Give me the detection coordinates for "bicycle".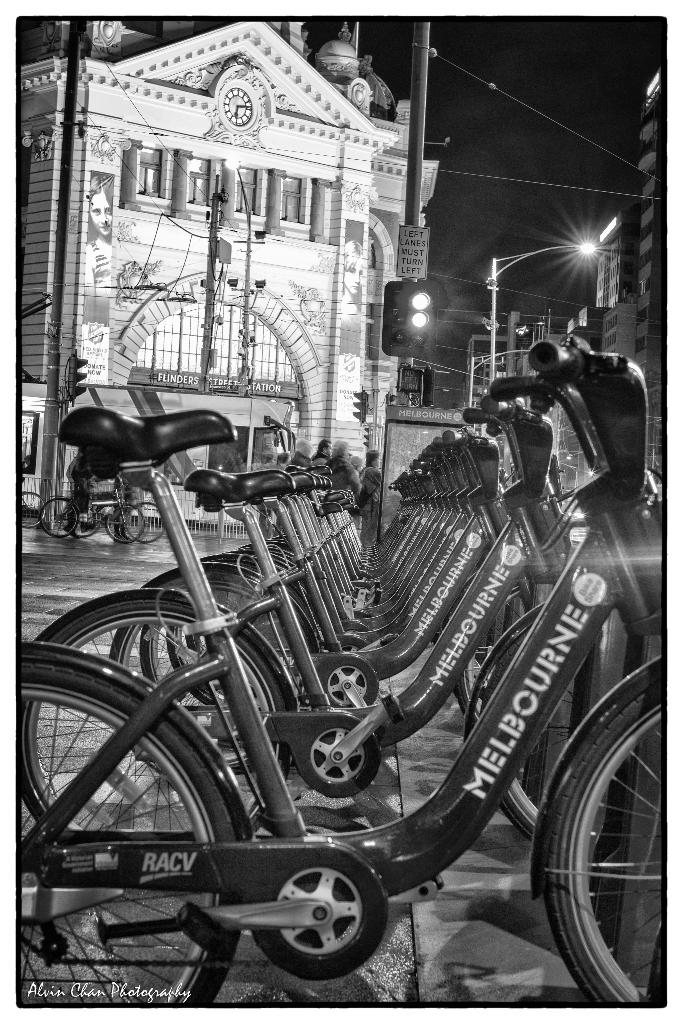
{"left": 248, "top": 445, "right": 446, "bottom": 552}.
